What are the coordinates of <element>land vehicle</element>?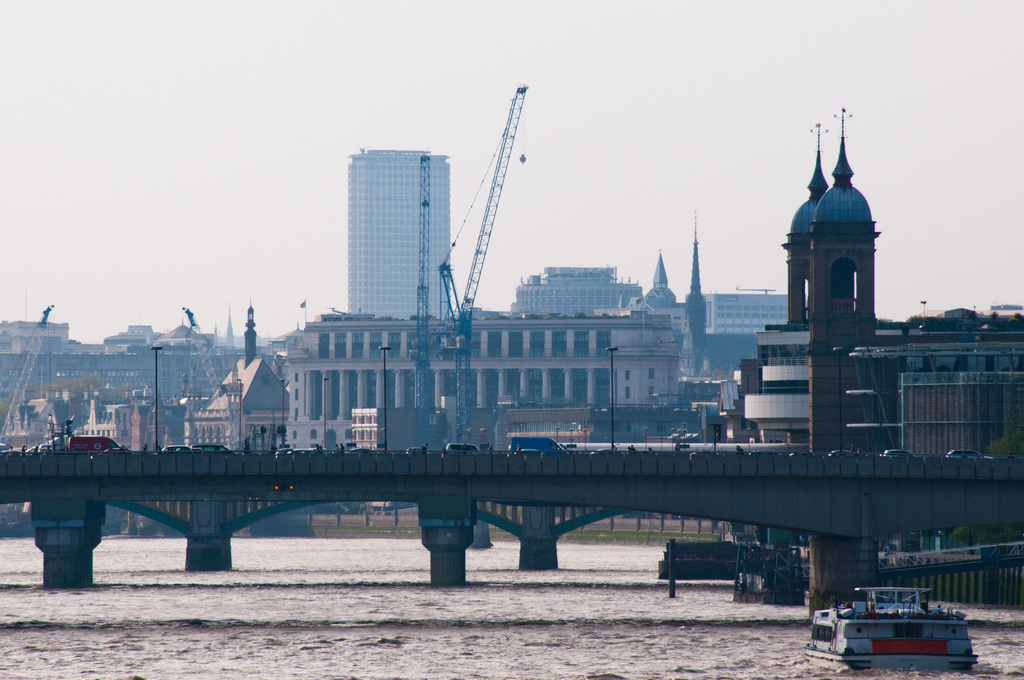
BBox(445, 442, 484, 455).
